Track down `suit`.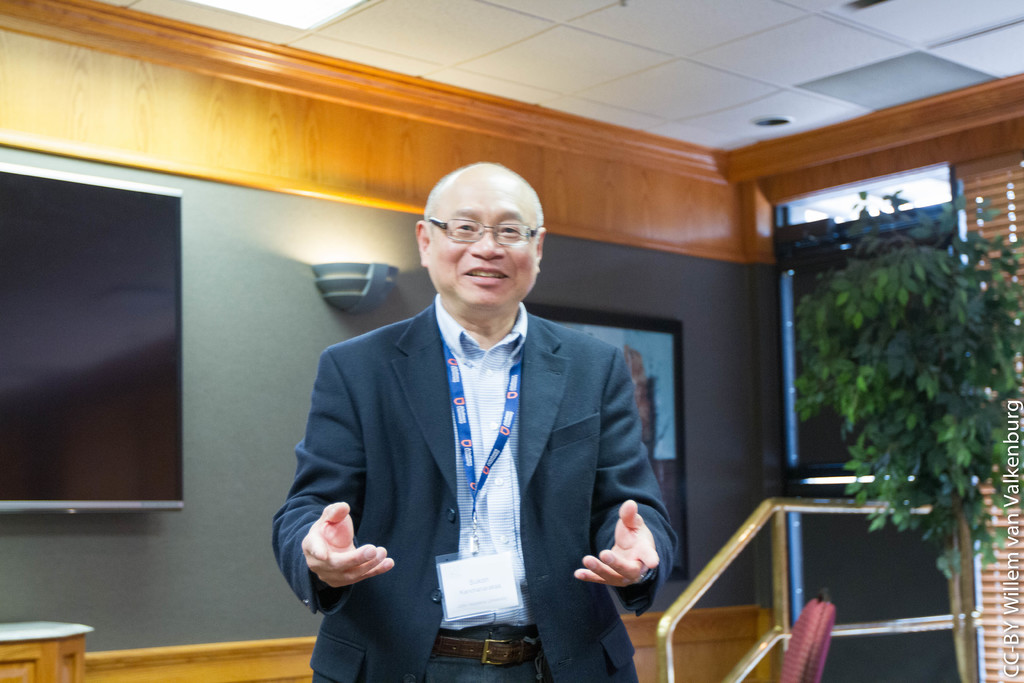
Tracked to (308,292,691,658).
